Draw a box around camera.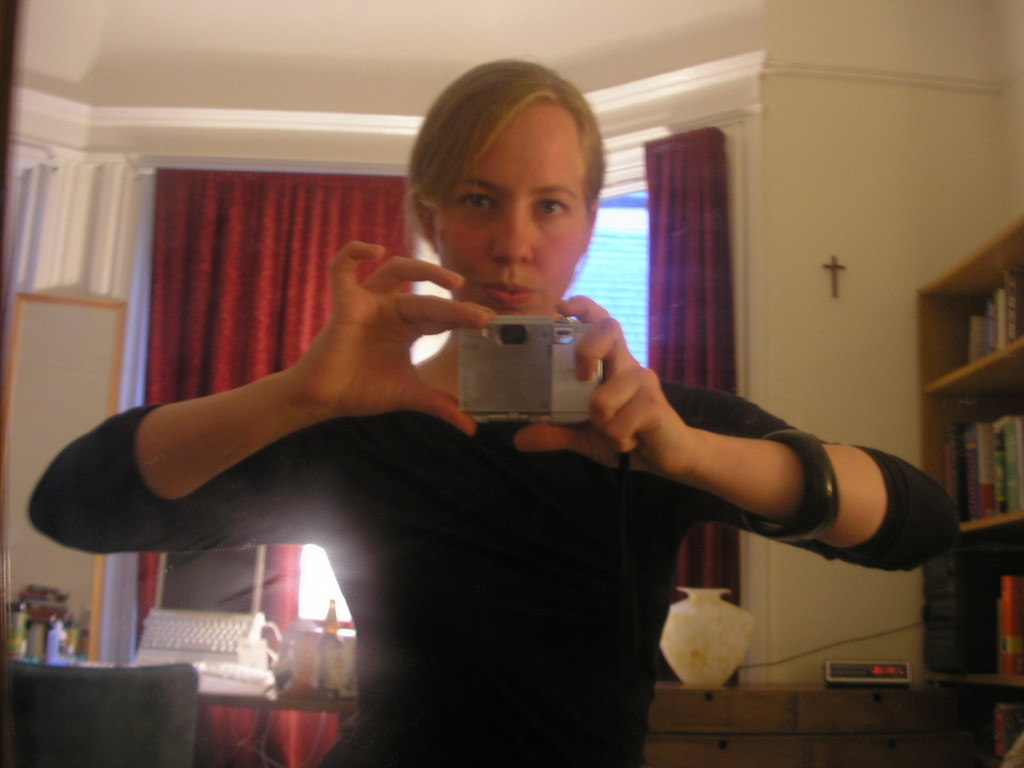
(left=463, top=314, right=609, bottom=428).
